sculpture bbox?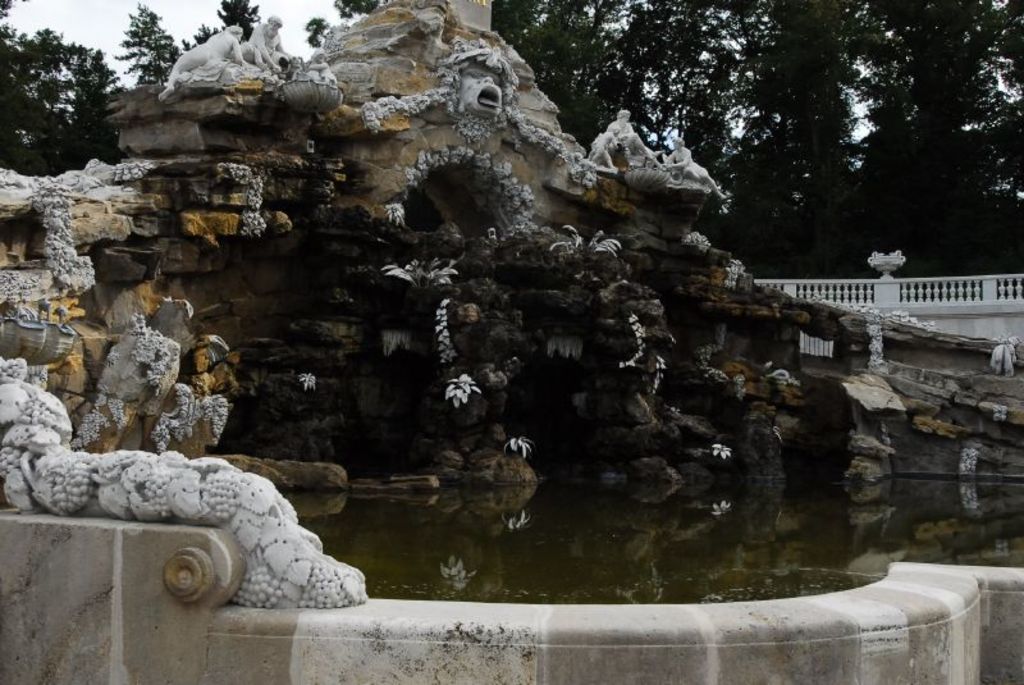
(461,59,507,119)
